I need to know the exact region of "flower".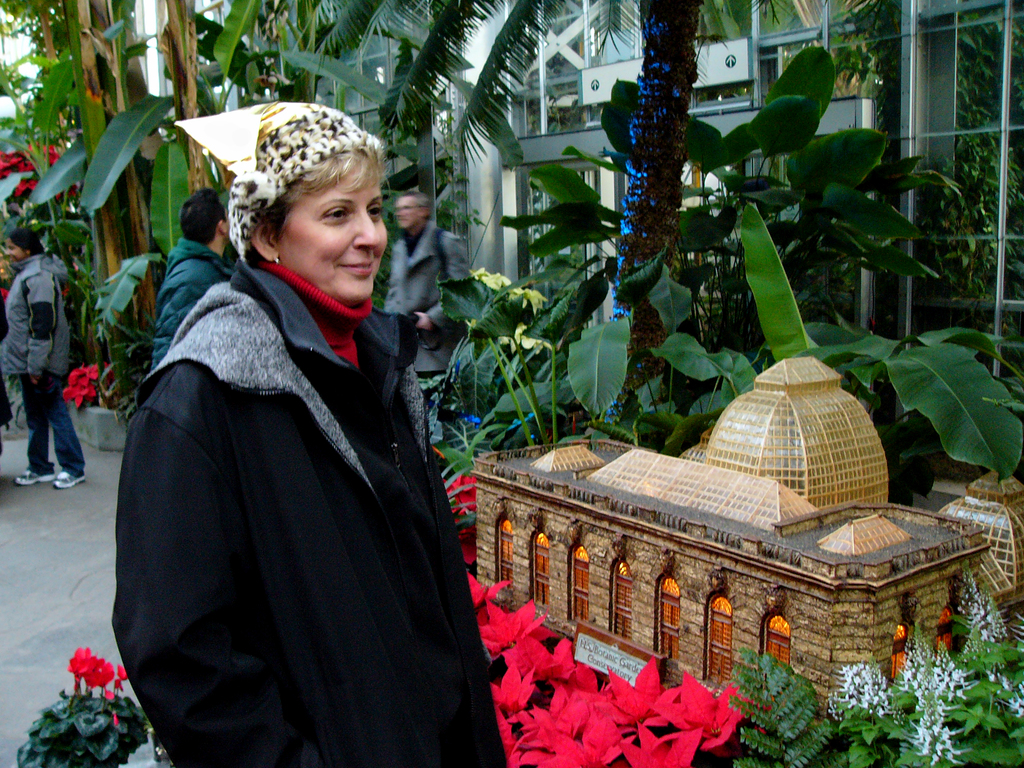
Region: [908,692,961,767].
